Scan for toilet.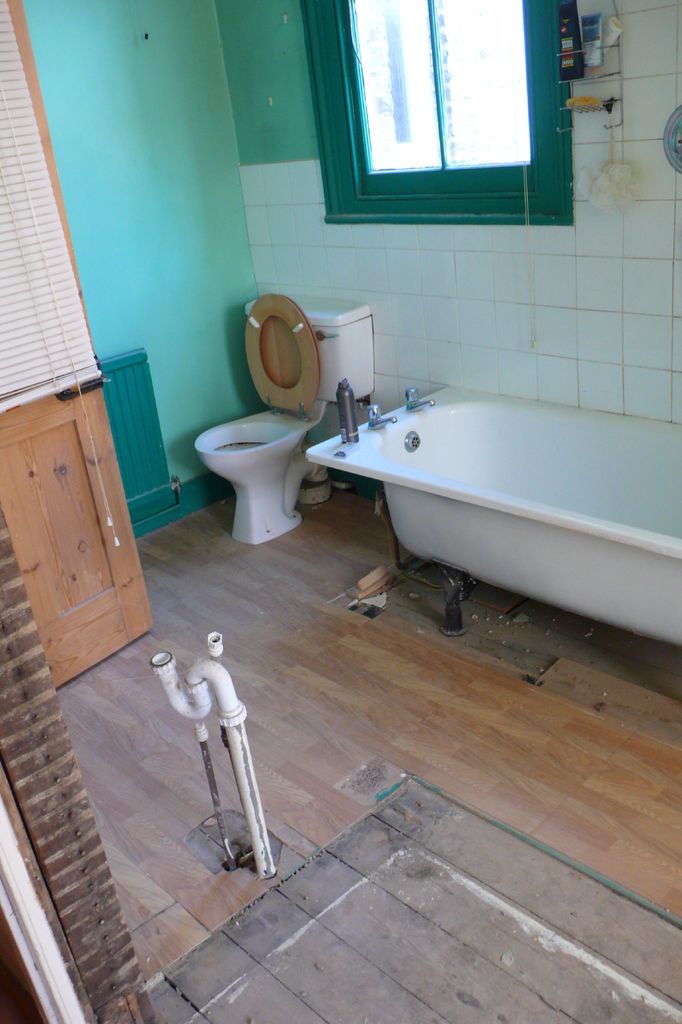
Scan result: pyautogui.locateOnScreen(198, 291, 331, 540).
